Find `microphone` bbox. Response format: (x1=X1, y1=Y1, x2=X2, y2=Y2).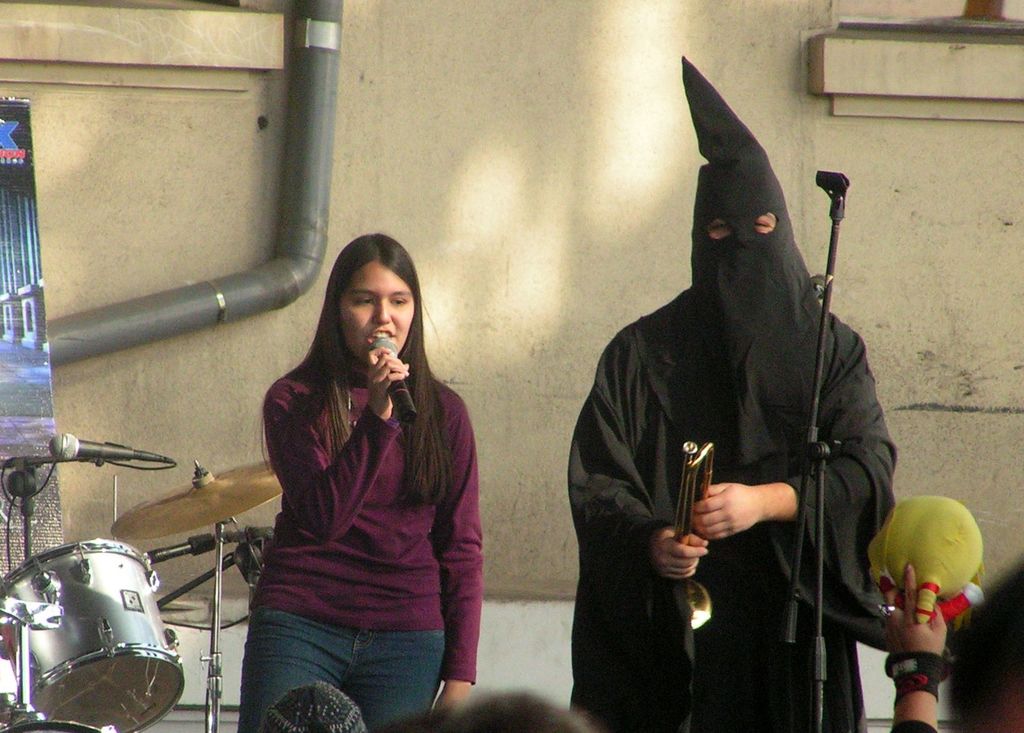
(x1=50, y1=431, x2=178, y2=464).
